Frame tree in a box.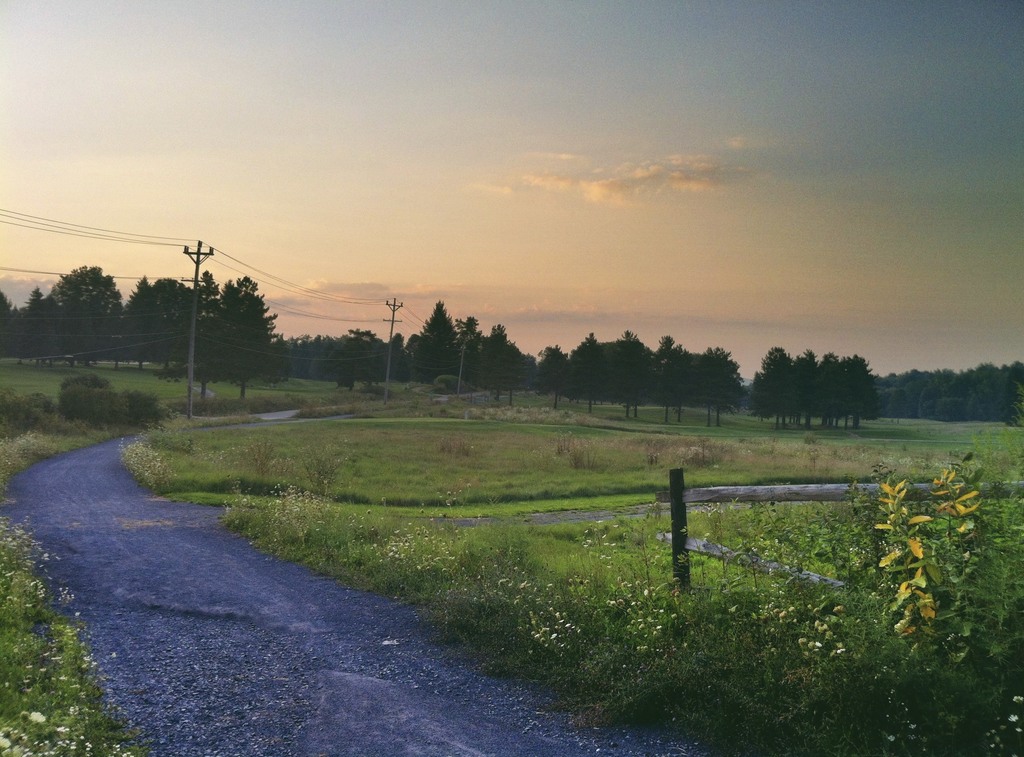
(x1=524, y1=341, x2=555, y2=414).
